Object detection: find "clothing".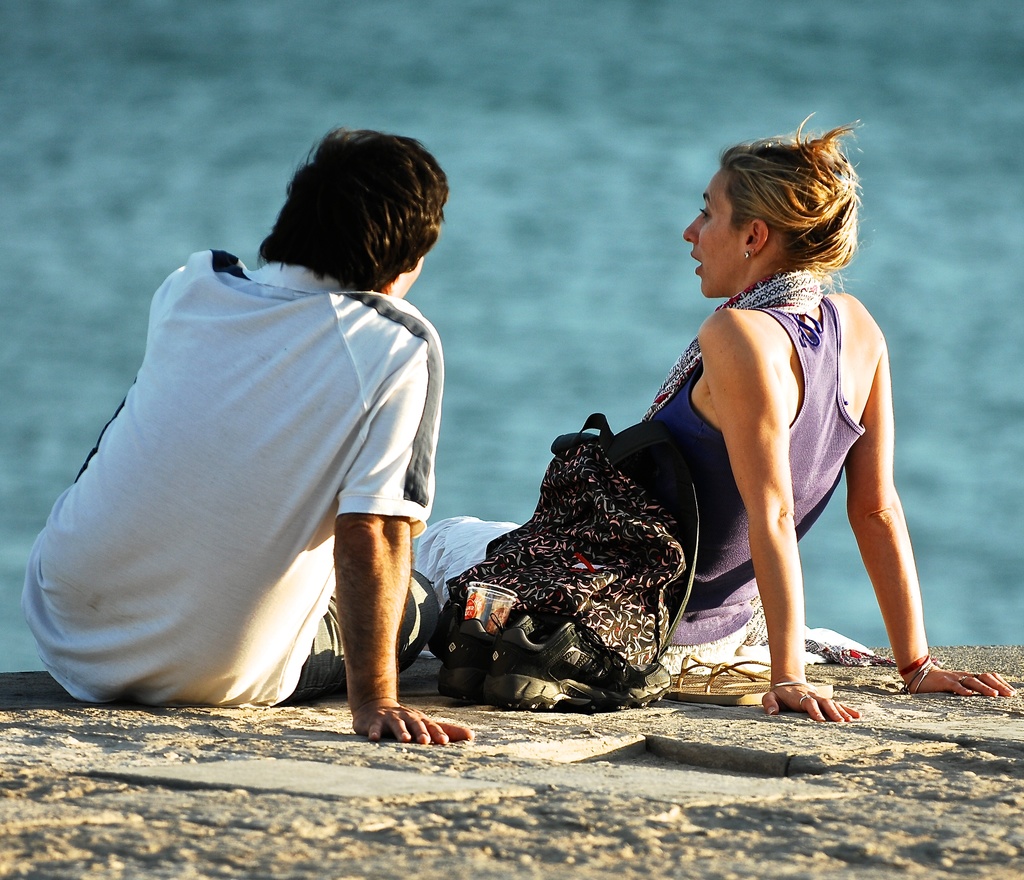
left=411, top=295, right=870, bottom=685.
